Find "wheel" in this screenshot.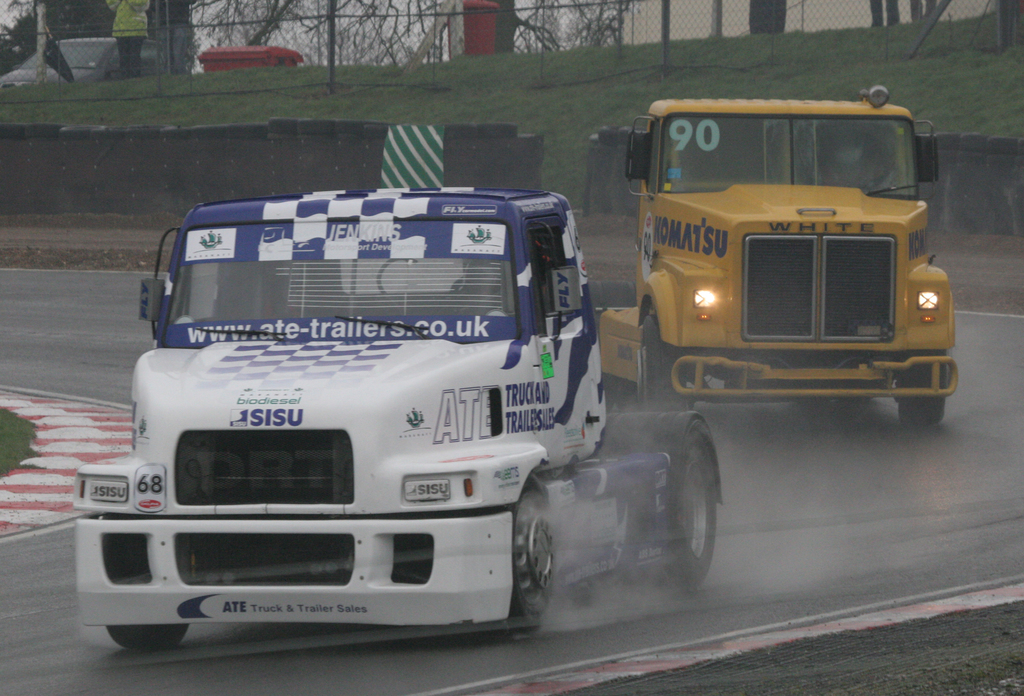
The bounding box for "wheel" is l=639, t=310, r=697, b=420.
